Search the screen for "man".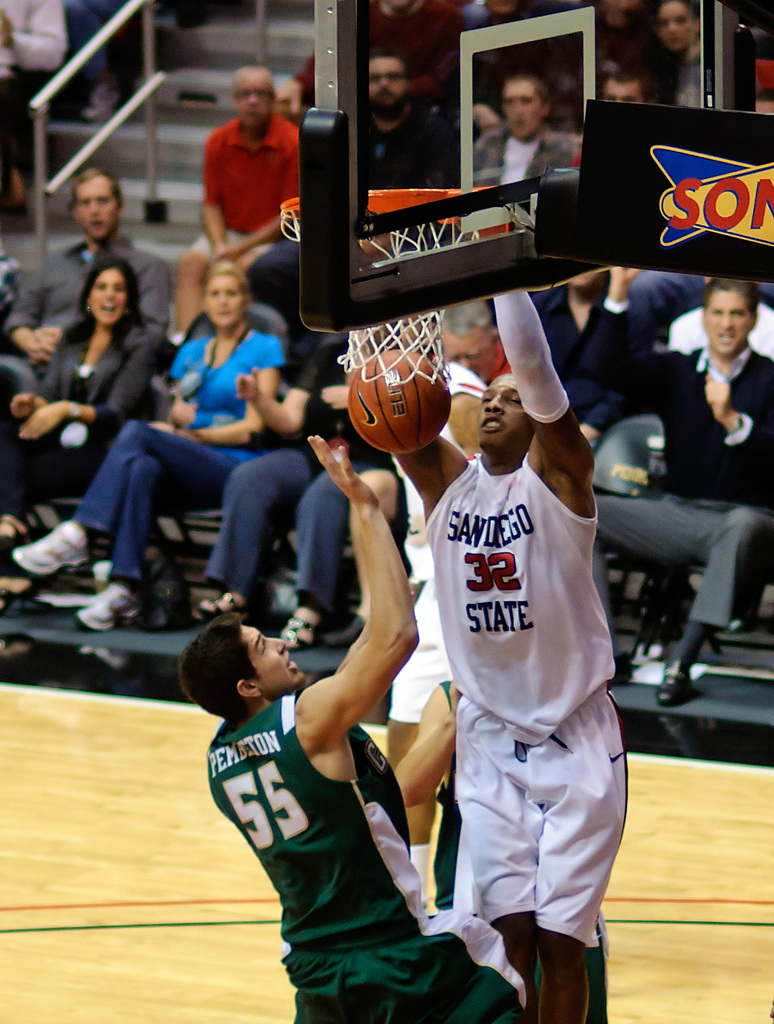
Found at box=[156, 61, 325, 361].
